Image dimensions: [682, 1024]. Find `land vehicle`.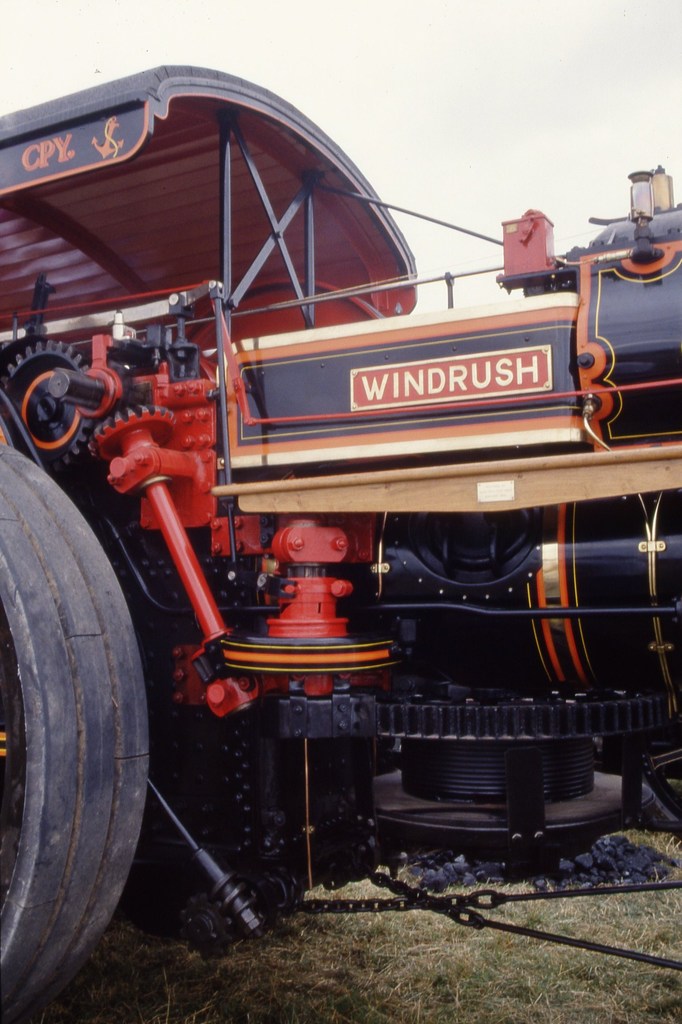
box=[0, 67, 681, 988].
